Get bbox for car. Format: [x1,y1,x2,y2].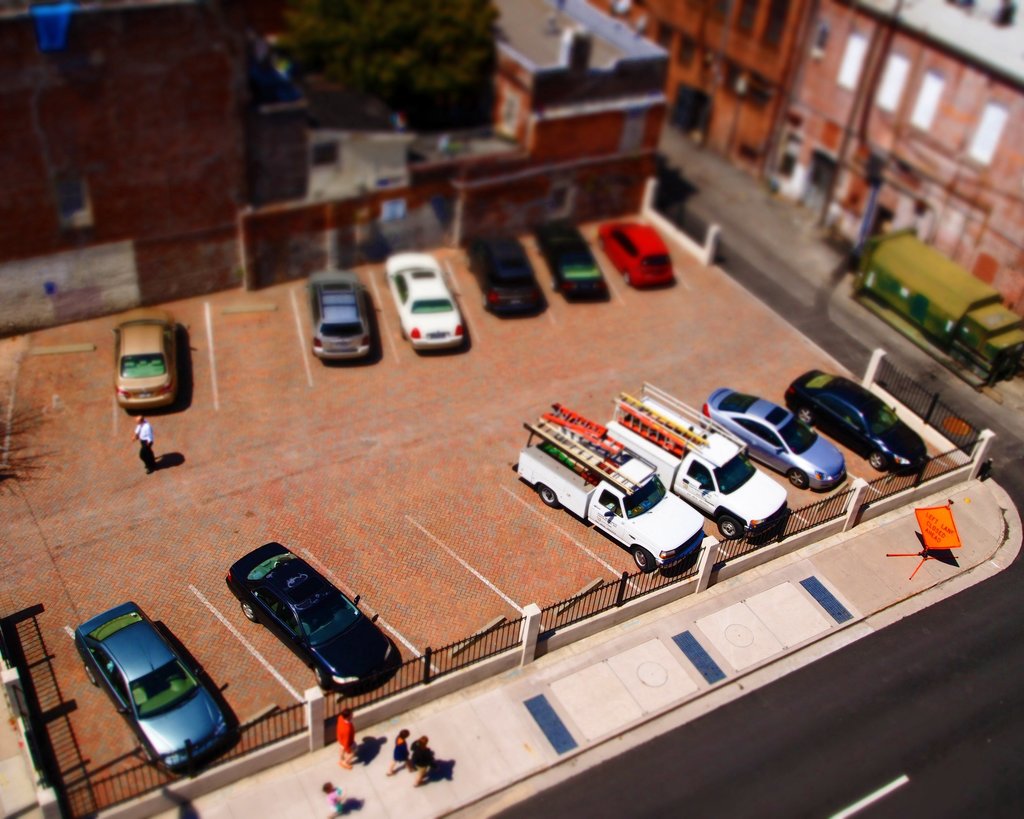
[112,312,184,409].
